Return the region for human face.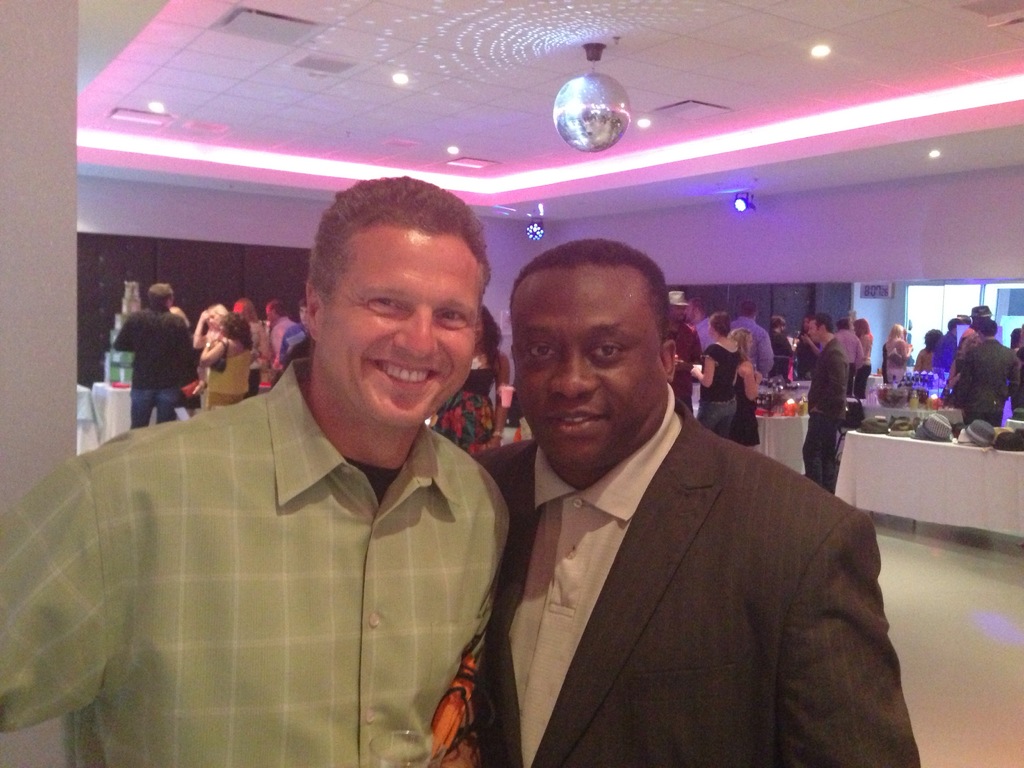
box(509, 274, 663, 471).
